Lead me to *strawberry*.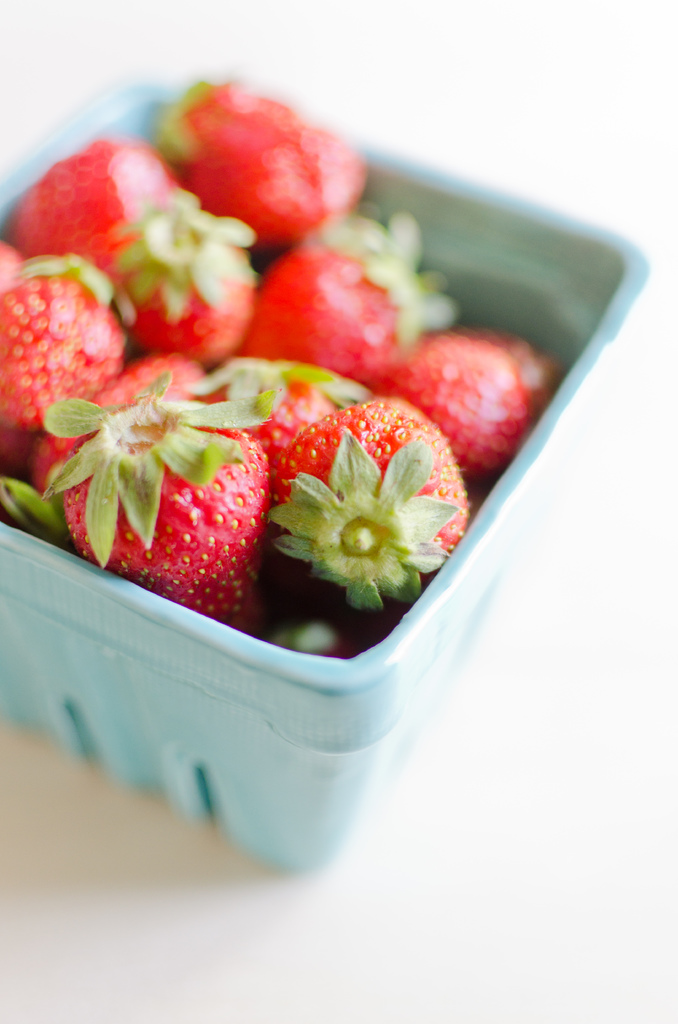
Lead to box=[409, 302, 602, 483].
